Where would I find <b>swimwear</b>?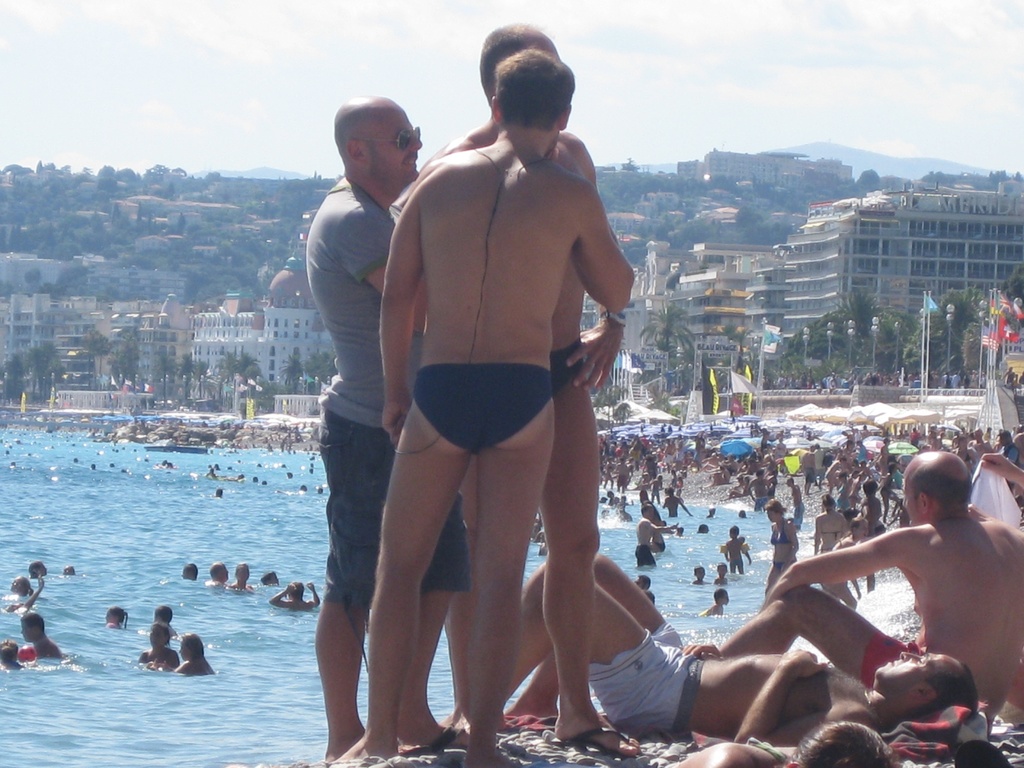
At (417, 372, 553, 451).
